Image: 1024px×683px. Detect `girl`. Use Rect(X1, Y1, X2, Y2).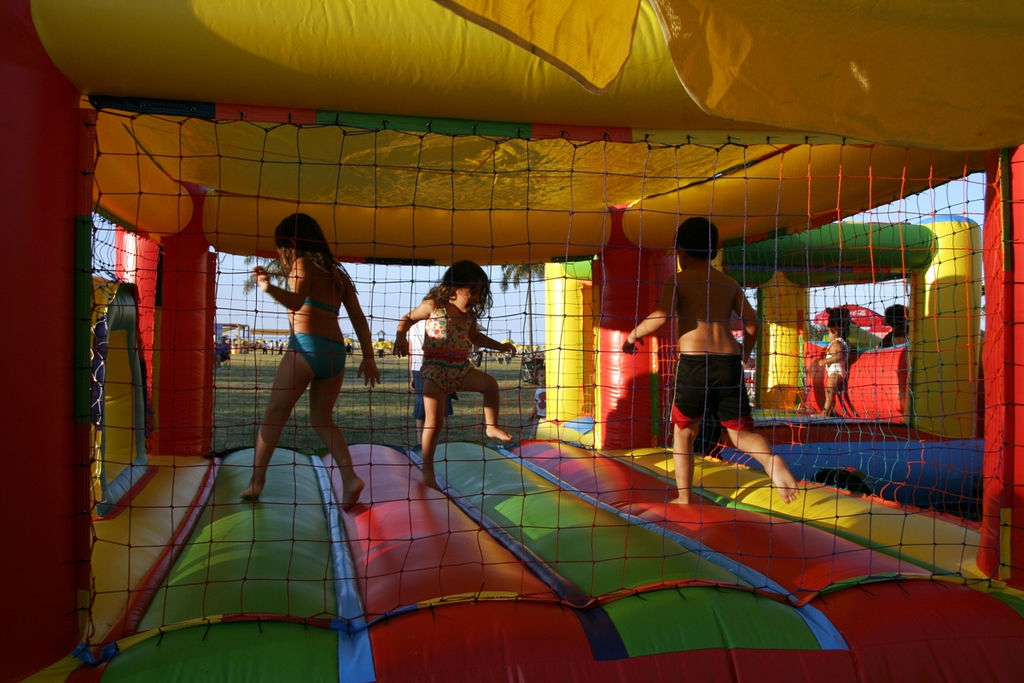
Rect(239, 217, 383, 512).
